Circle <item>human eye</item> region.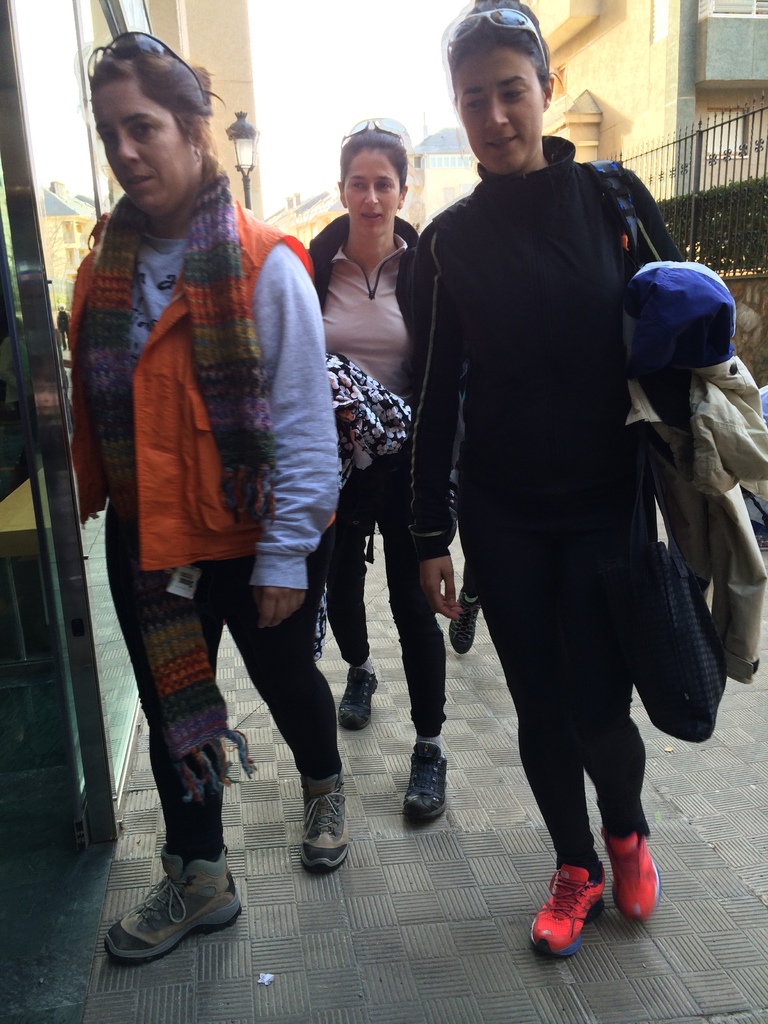
Region: <box>123,113,163,145</box>.
